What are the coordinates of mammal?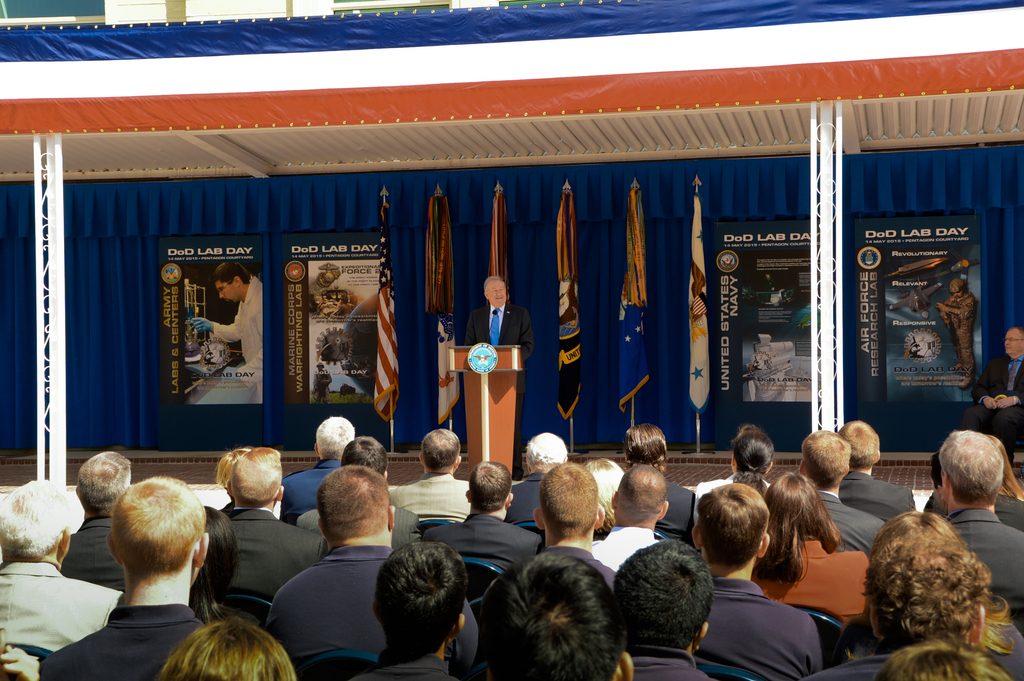
[left=266, top=463, right=477, bottom=680].
